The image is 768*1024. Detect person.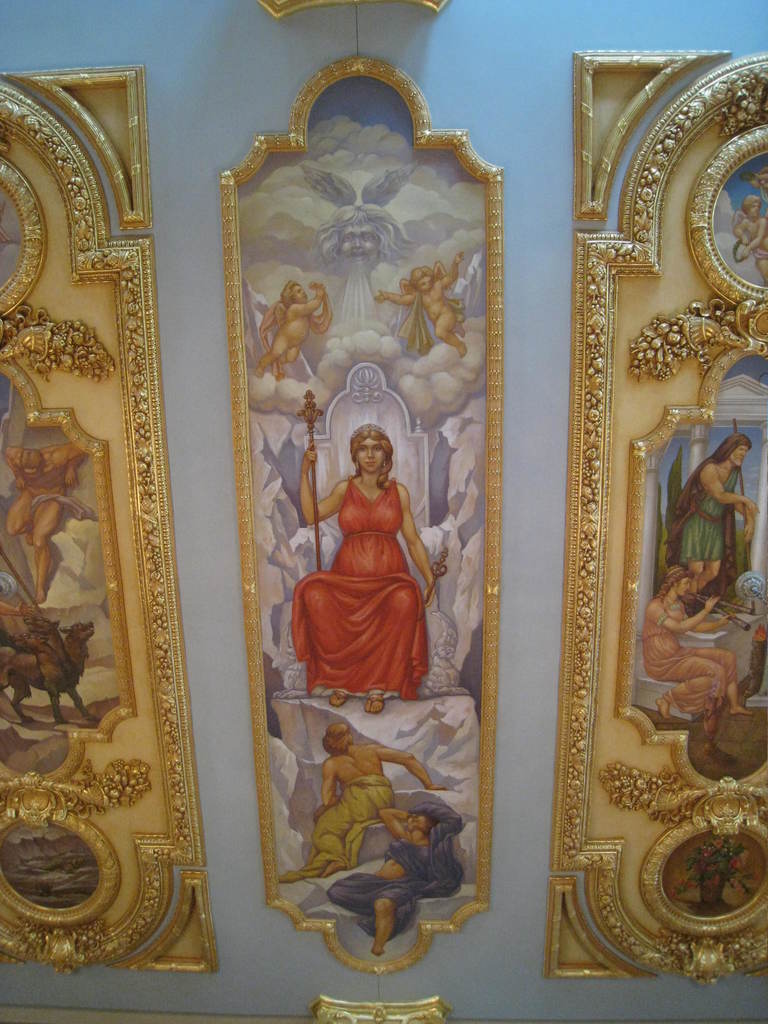
Detection: [left=326, top=801, right=470, bottom=953].
